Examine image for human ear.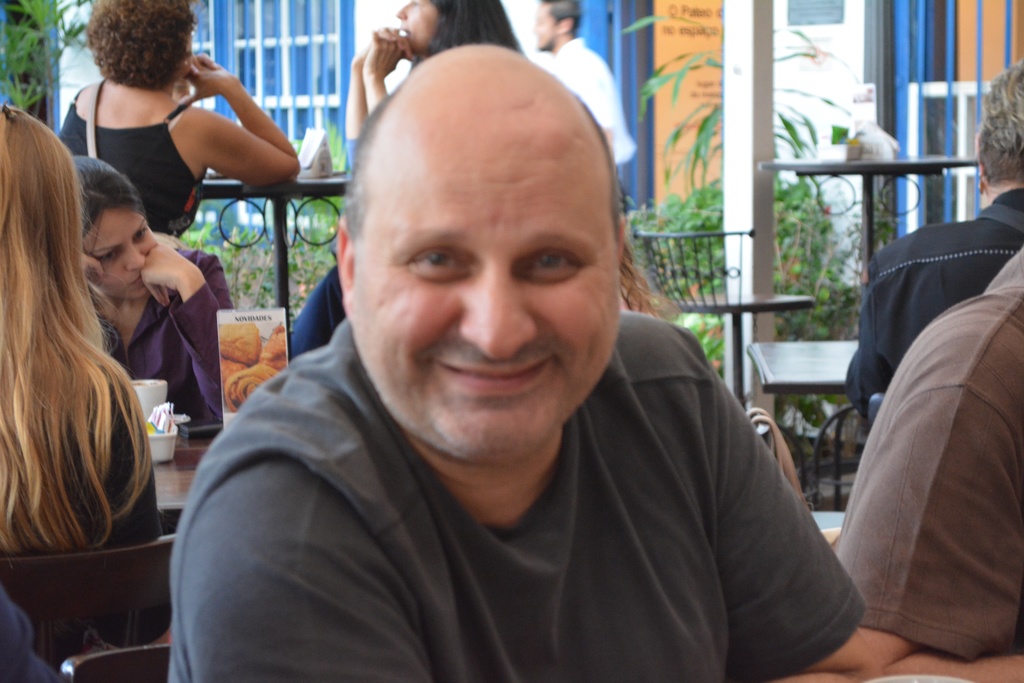
Examination result: select_region(329, 220, 354, 317).
